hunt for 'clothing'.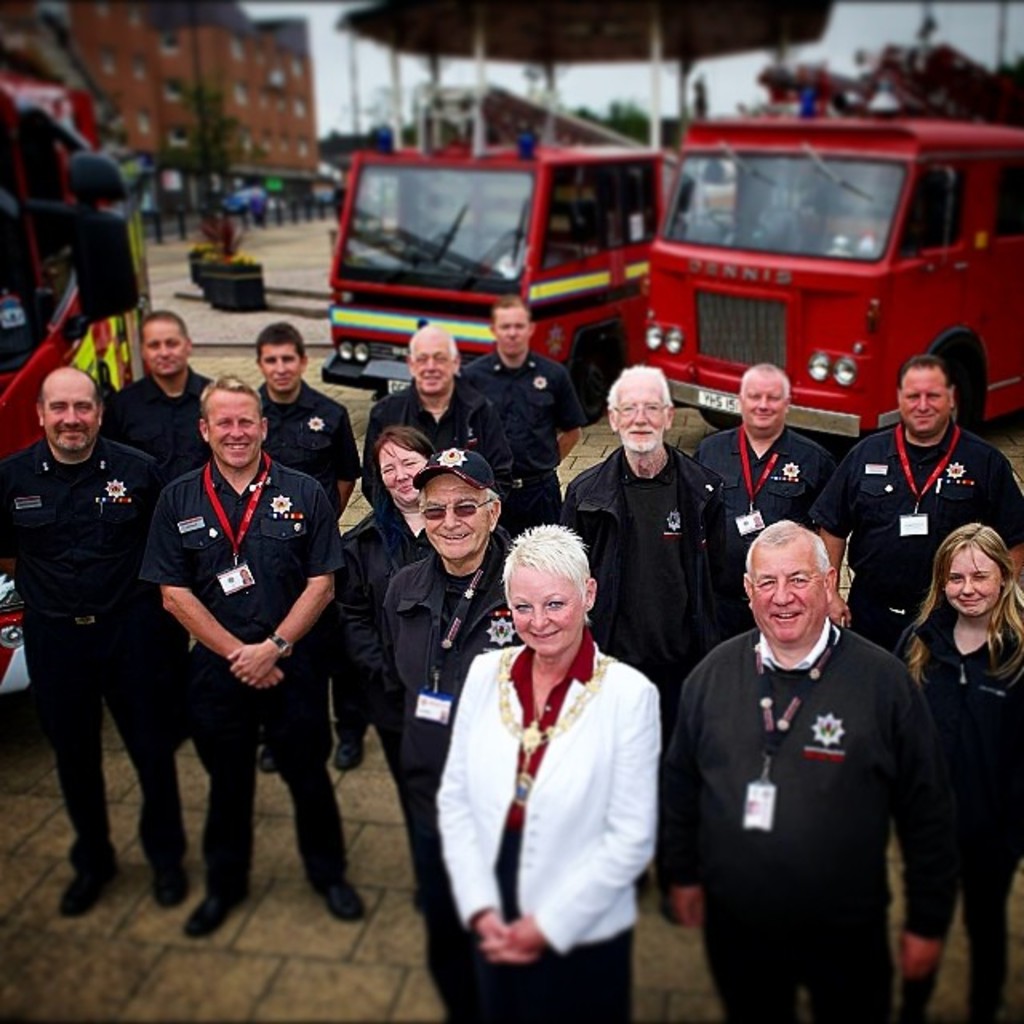
Hunted down at bbox(819, 421, 1022, 656).
